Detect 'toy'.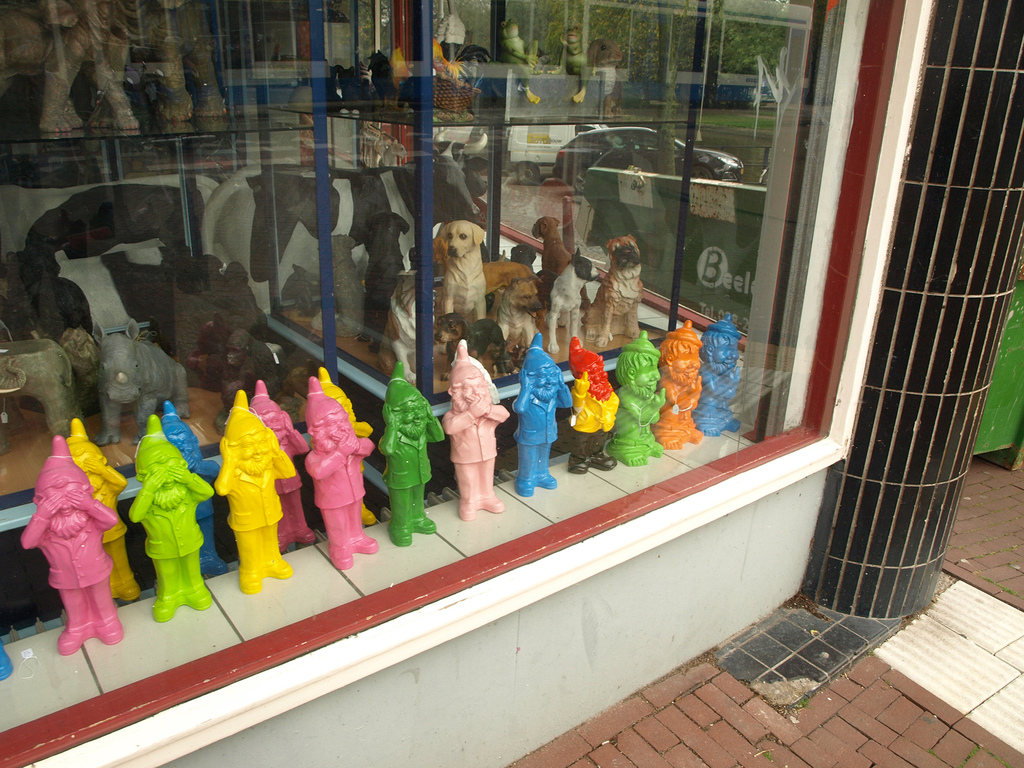
Detected at Rect(440, 342, 508, 517).
